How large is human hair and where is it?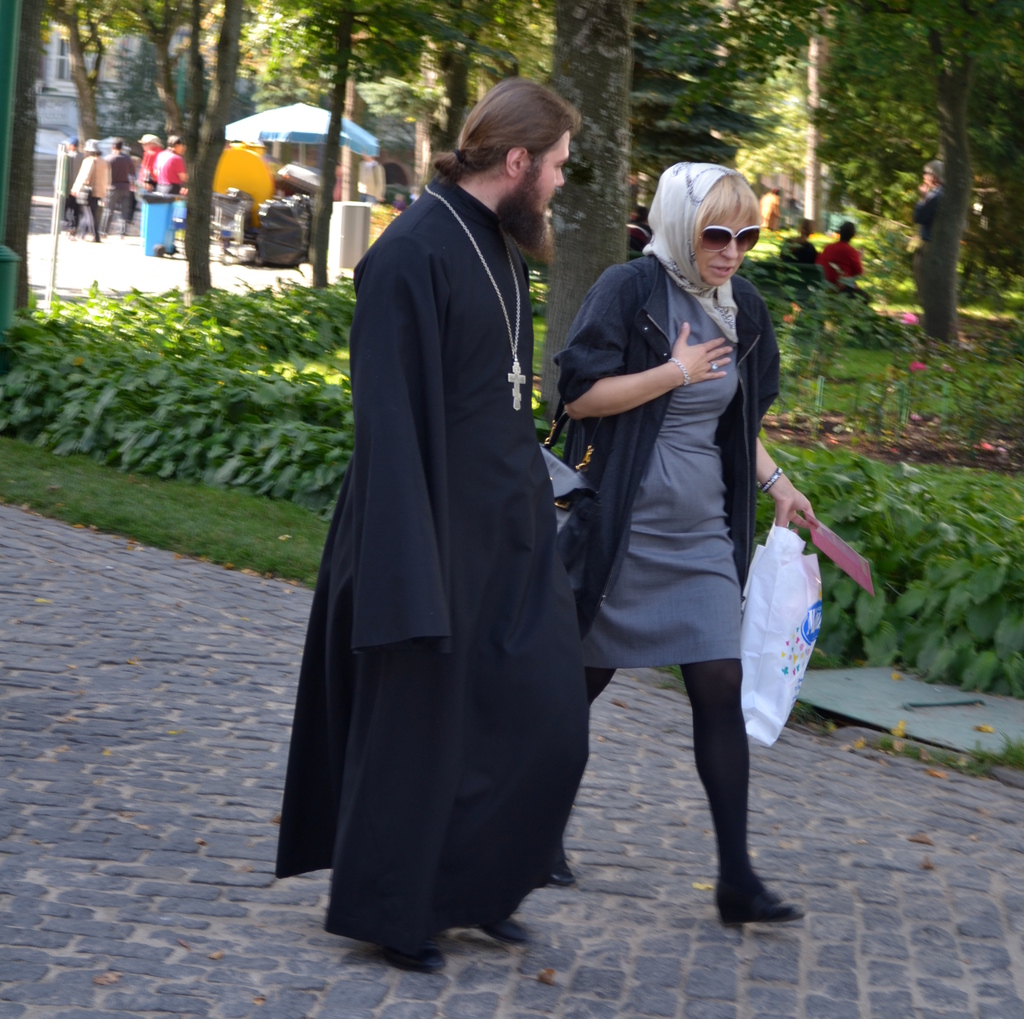
Bounding box: [x1=925, y1=159, x2=942, y2=184].
